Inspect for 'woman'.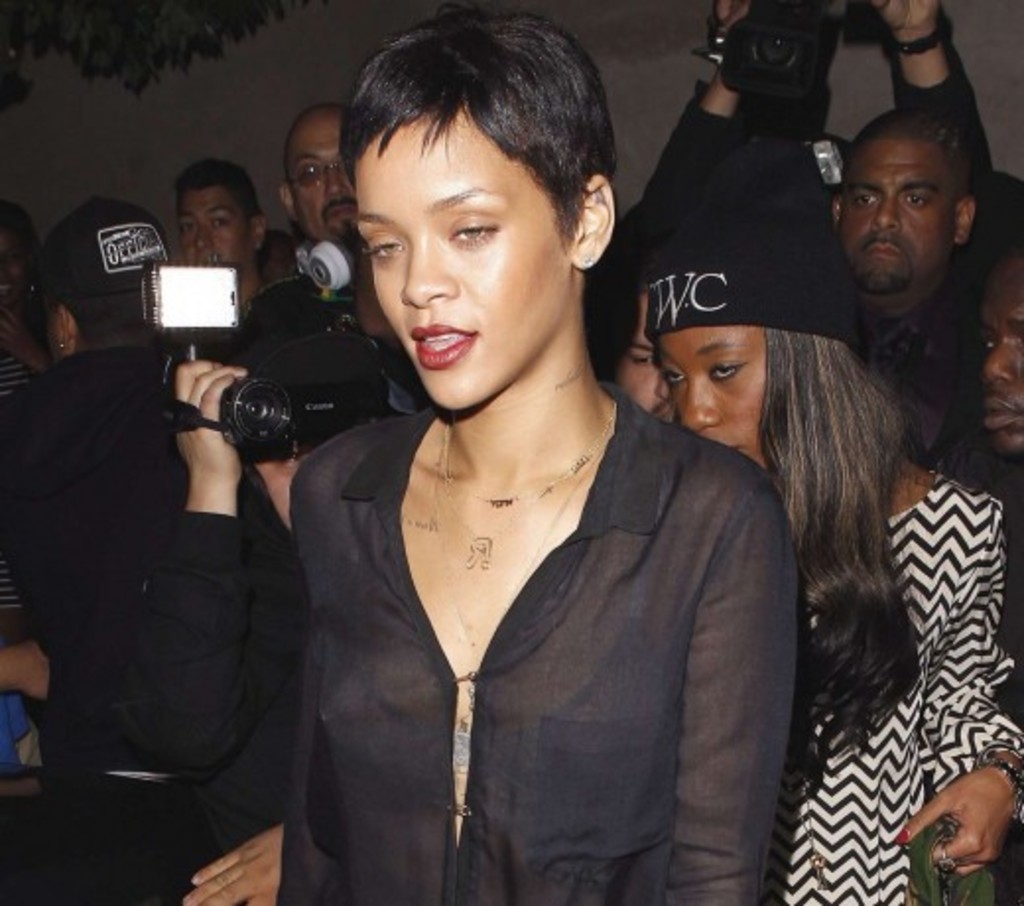
Inspection: pyautogui.locateOnScreen(636, 134, 1022, 904).
